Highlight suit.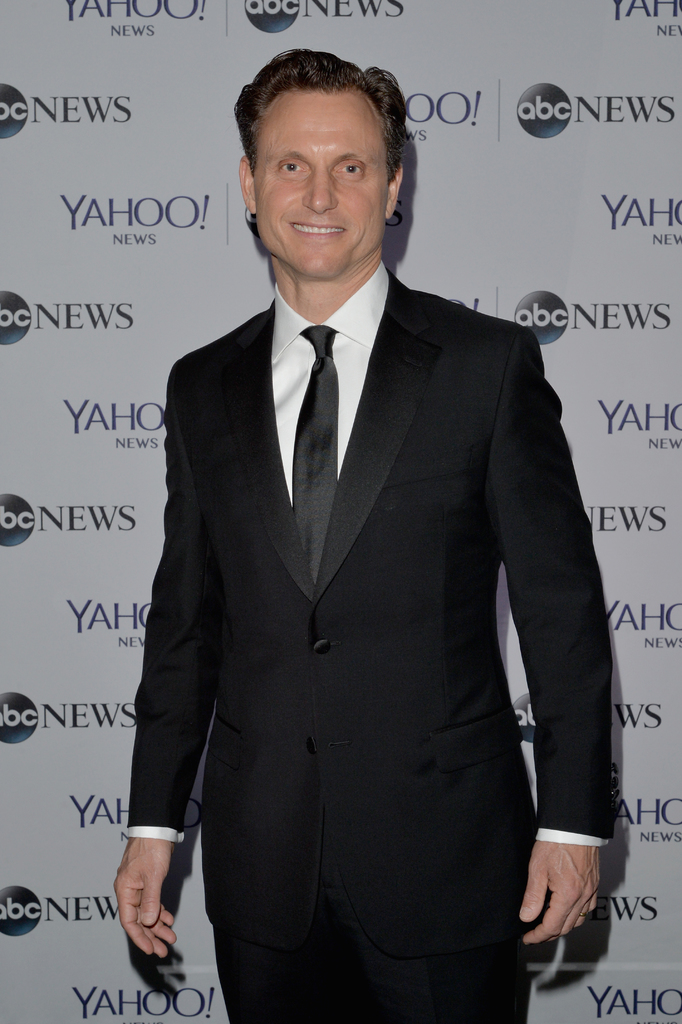
Highlighted region: BBox(130, 265, 617, 1023).
